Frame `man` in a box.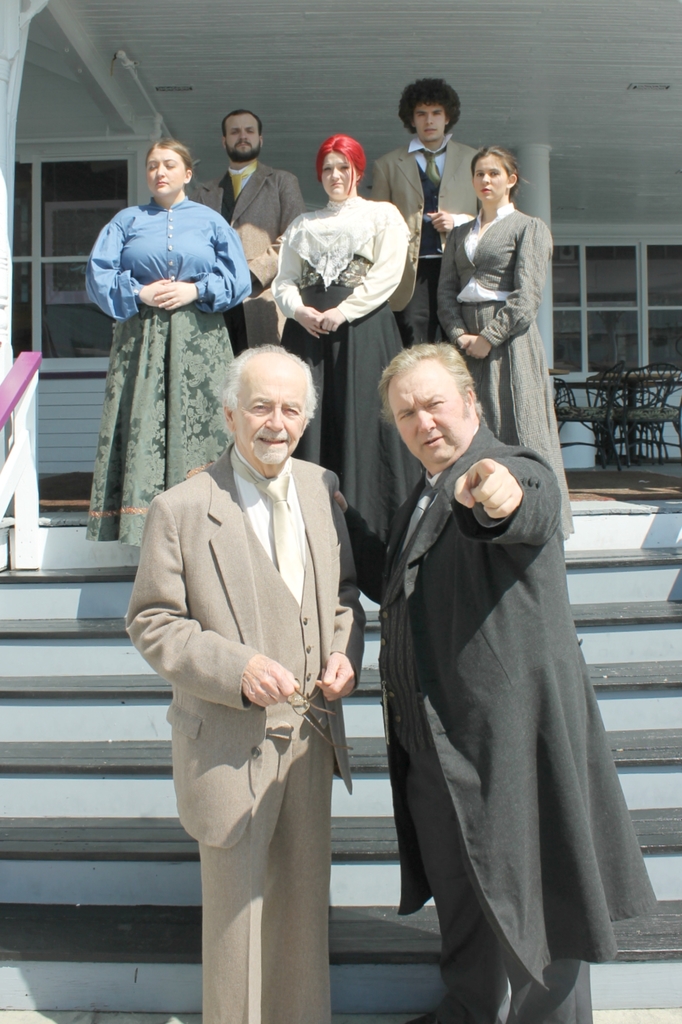
197, 113, 309, 335.
